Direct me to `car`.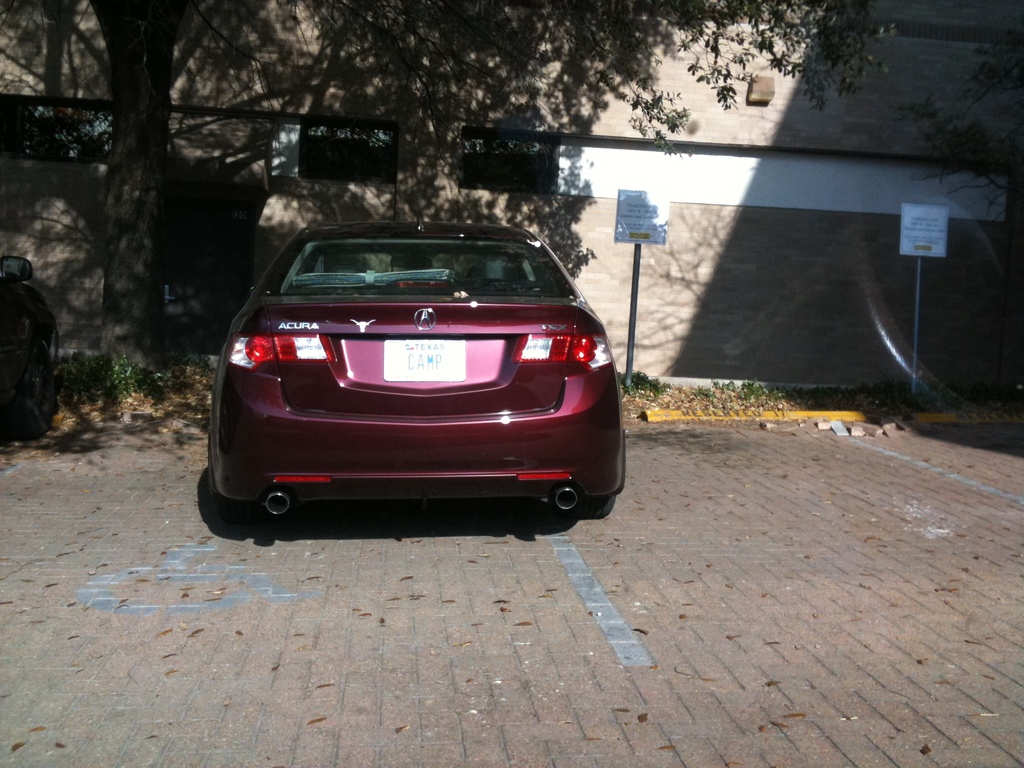
Direction: bbox=[0, 256, 60, 441].
